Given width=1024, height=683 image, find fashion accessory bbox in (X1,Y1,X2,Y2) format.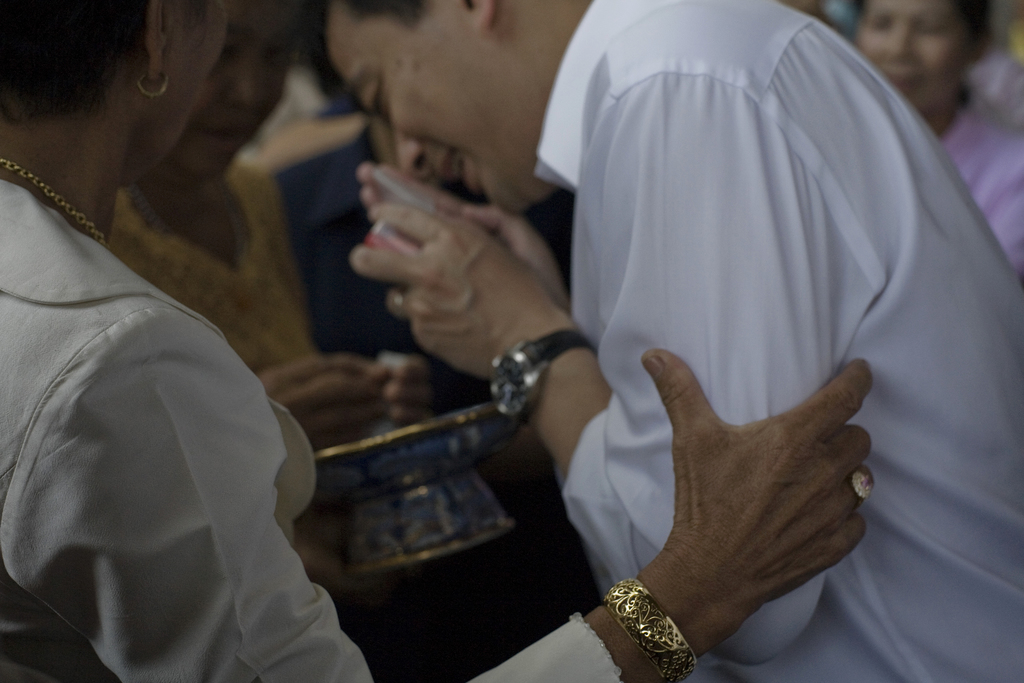
(127,181,248,272).
